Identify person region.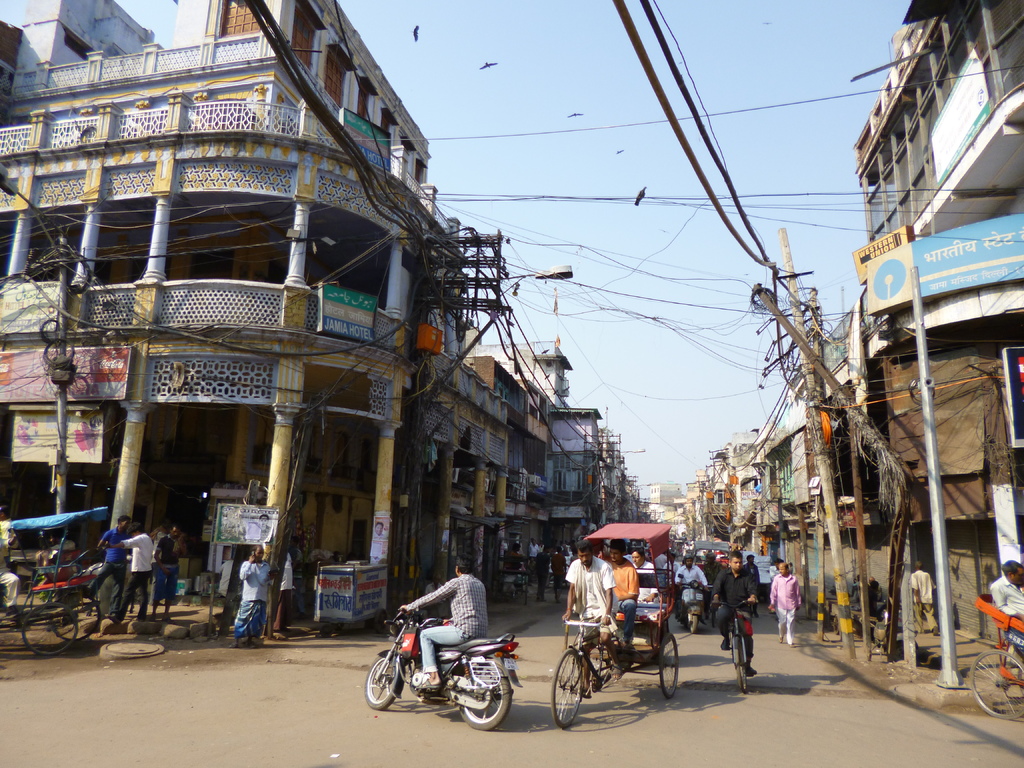
Region: region(712, 550, 759, 675).
